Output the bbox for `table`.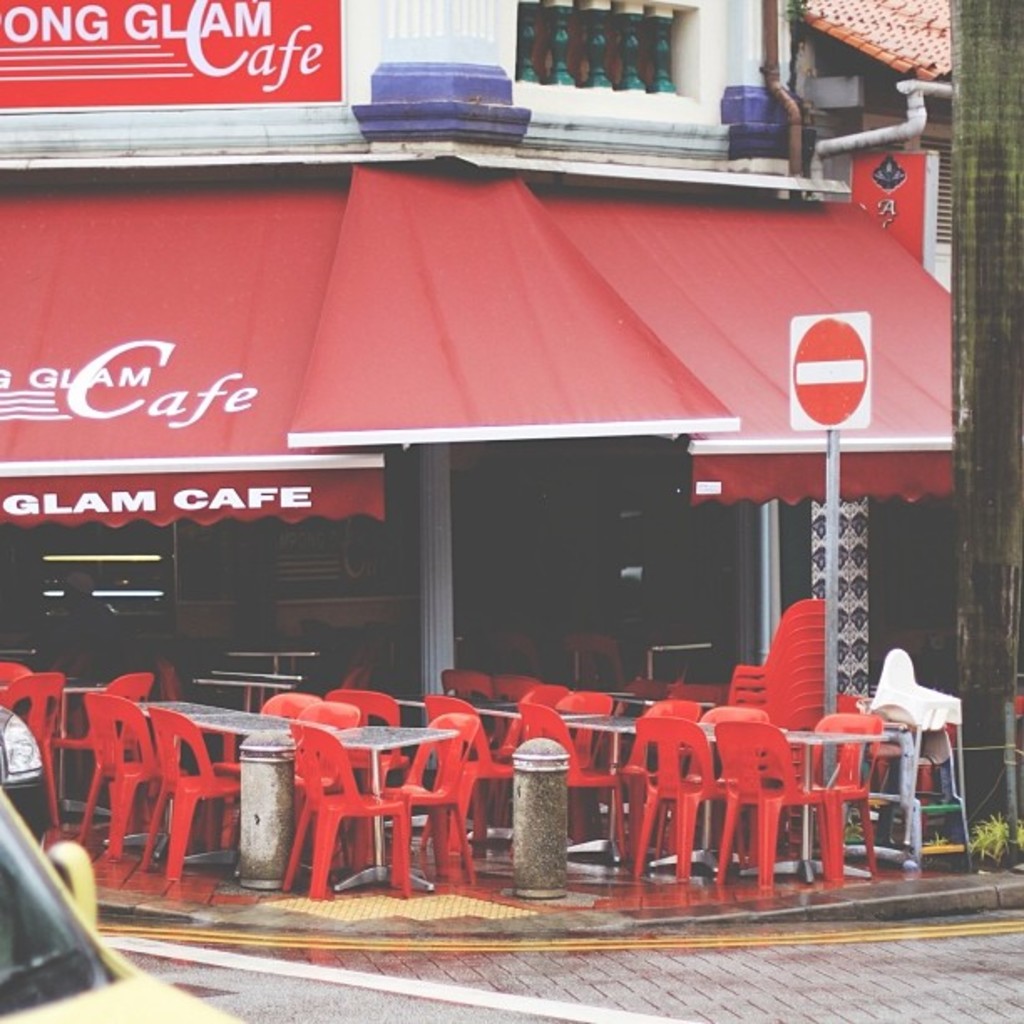
[x1=57, y1=683, x2=110, y2=808].
